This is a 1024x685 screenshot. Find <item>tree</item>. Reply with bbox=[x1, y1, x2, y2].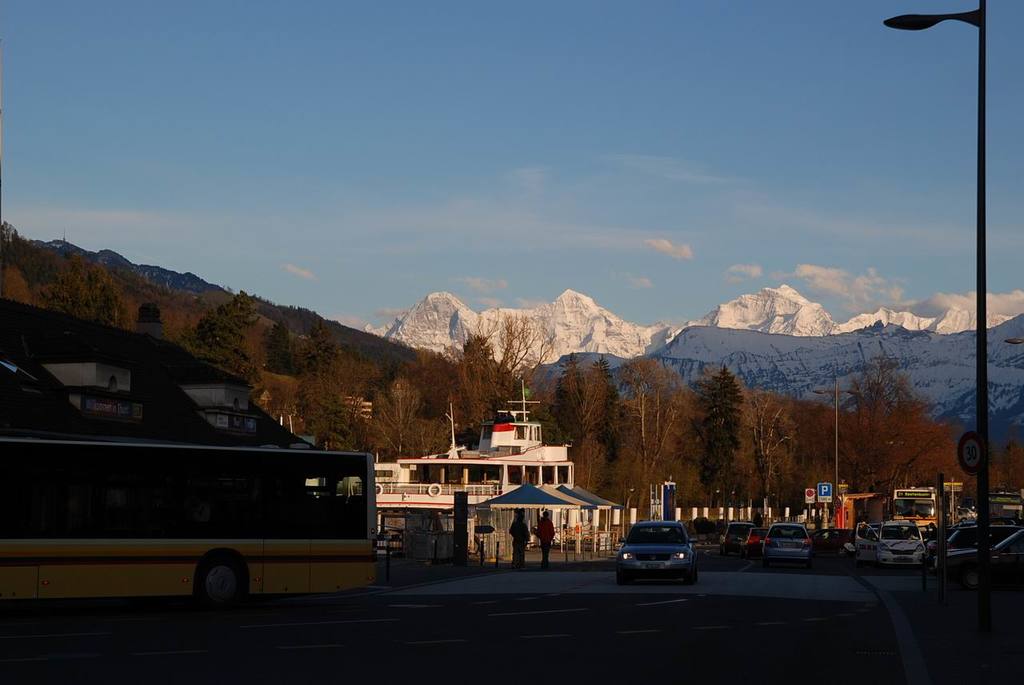
bbox=[798, 391, 840, 497].
